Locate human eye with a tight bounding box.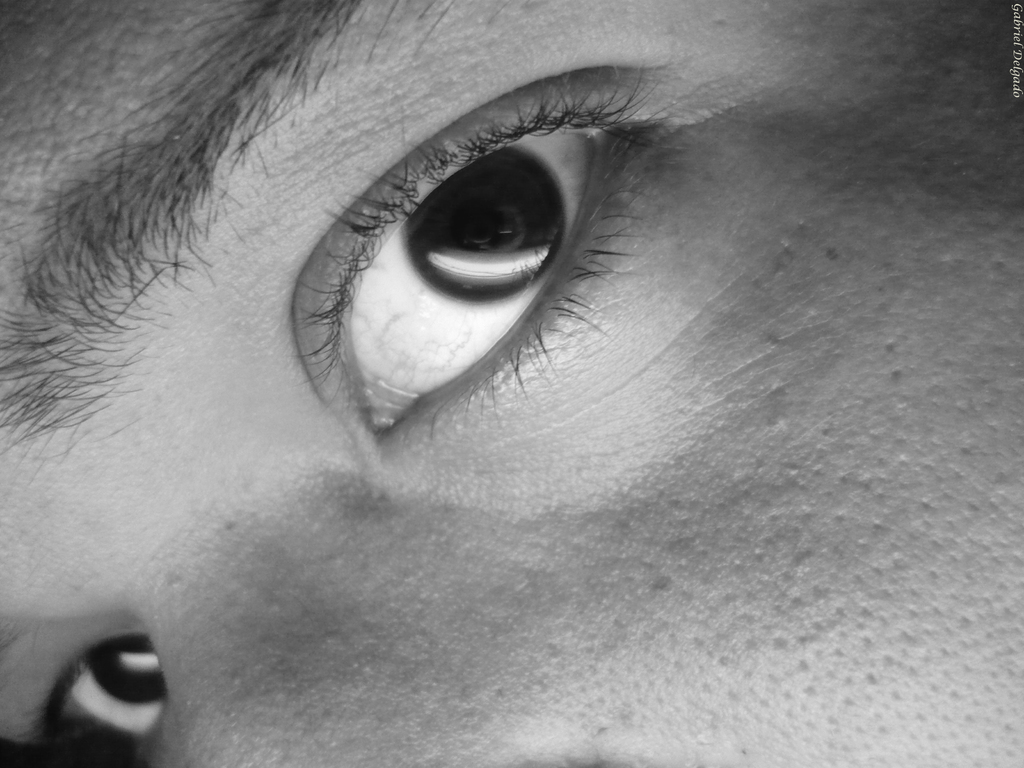
bbox=[18, 584, 169, 756].
